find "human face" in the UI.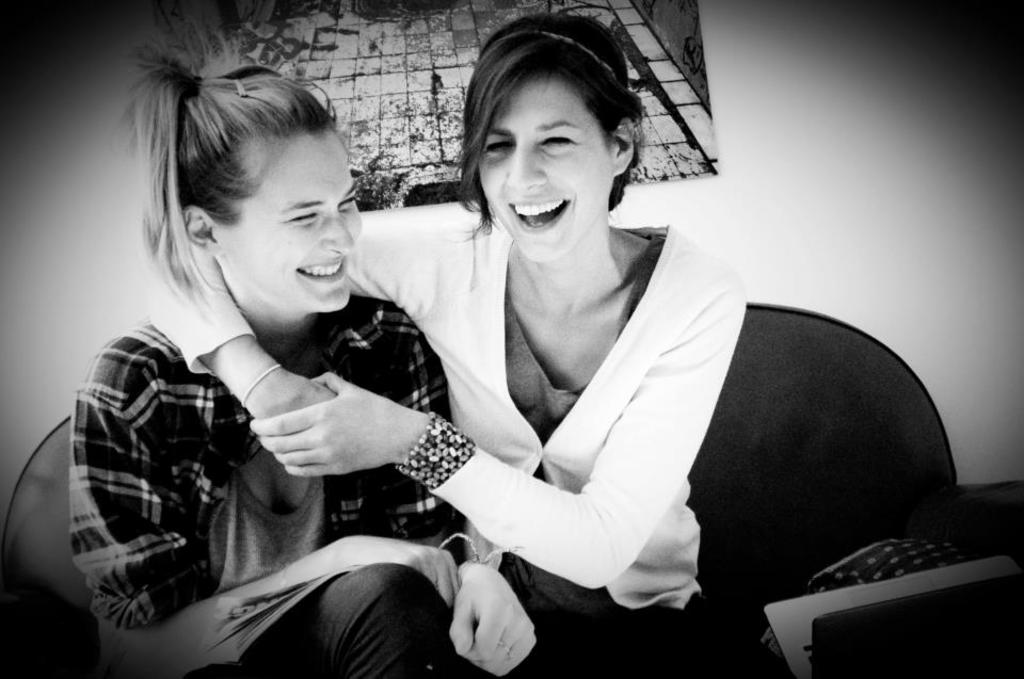
UI element at detection(241, 138, 358, 310).
